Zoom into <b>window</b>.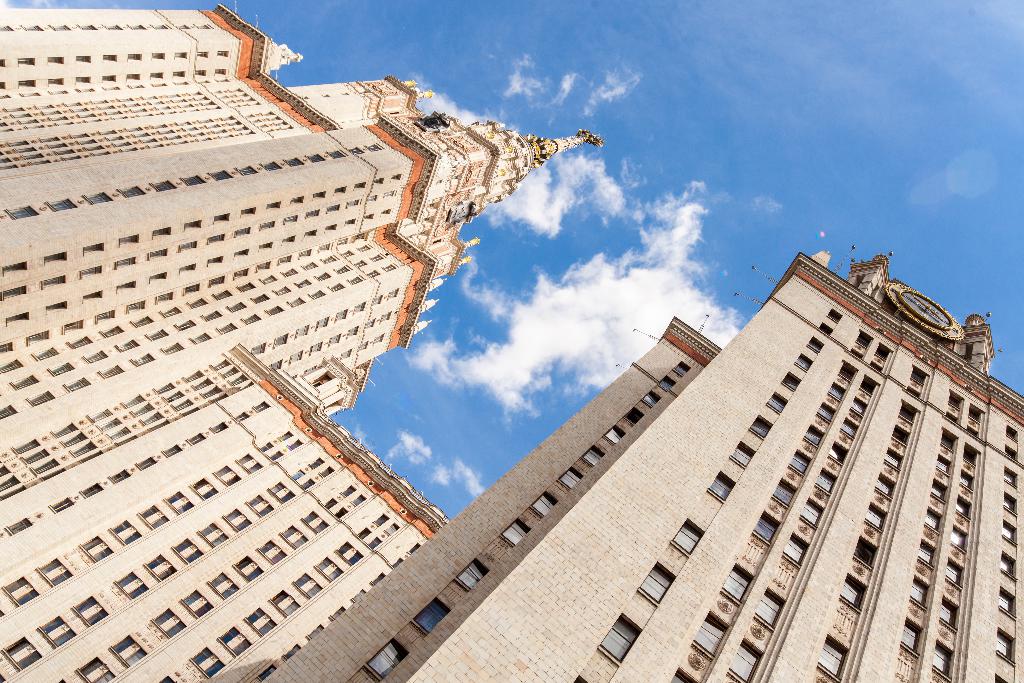
Zoom target: [left=8, top=636, right=40, bottom=668].
